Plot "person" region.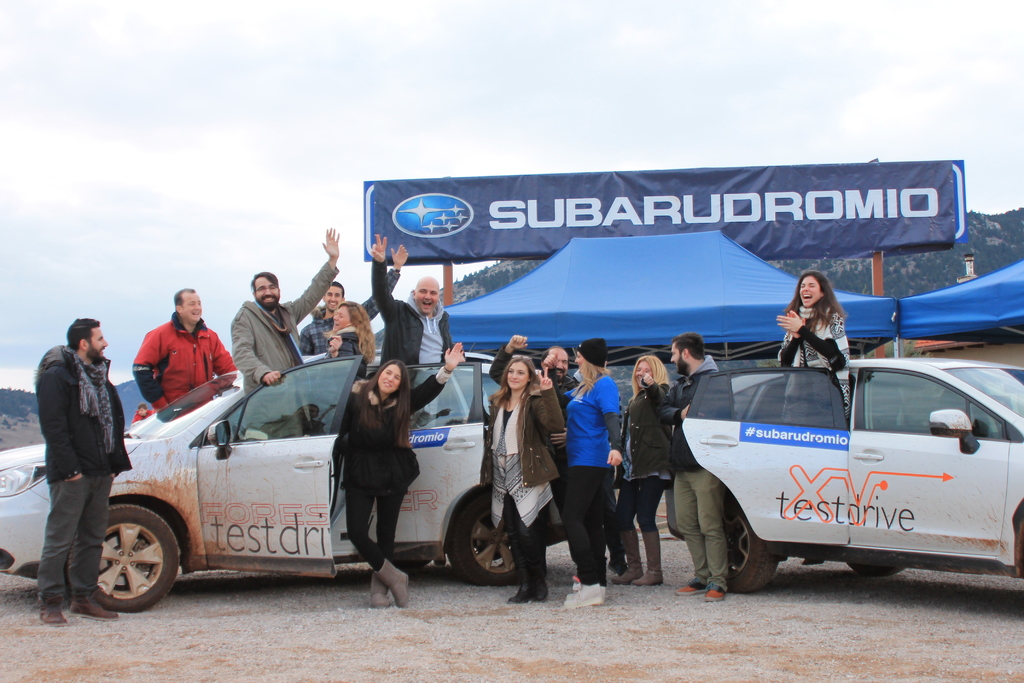
Plotted at box(296, 242, 410, 358).
